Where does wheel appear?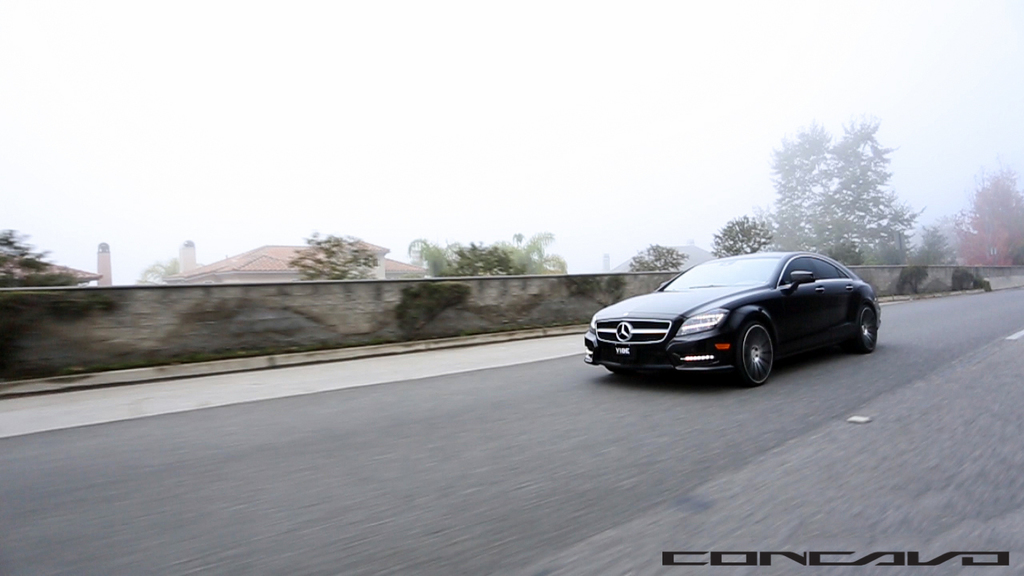
Appears at region(604, 364, 633, 376).
